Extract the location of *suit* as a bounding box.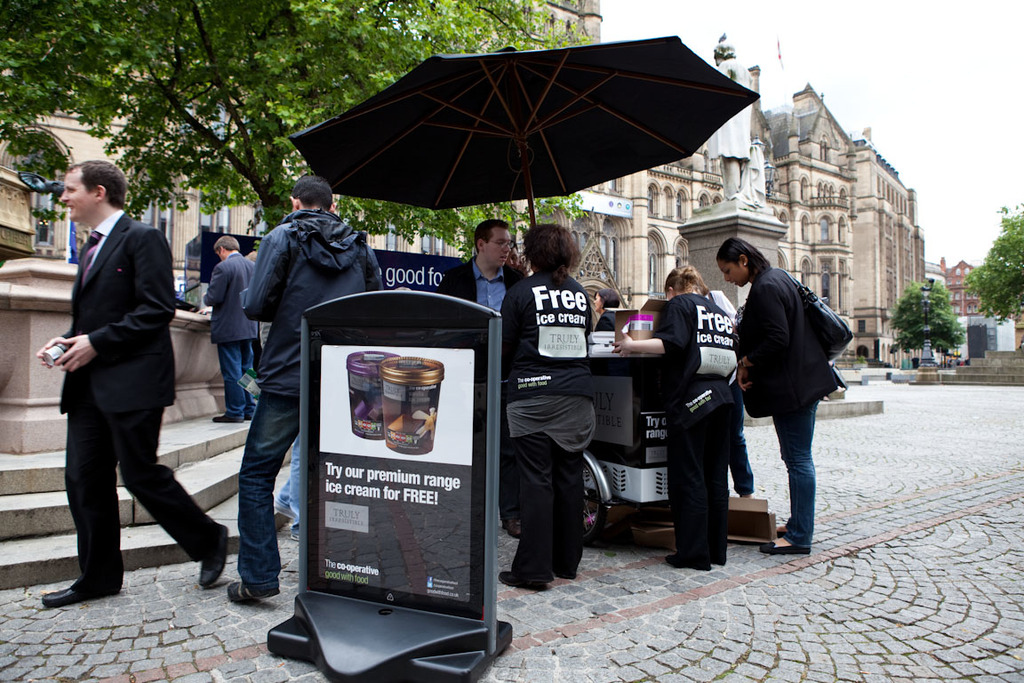
[29, 188, 170, 557].
